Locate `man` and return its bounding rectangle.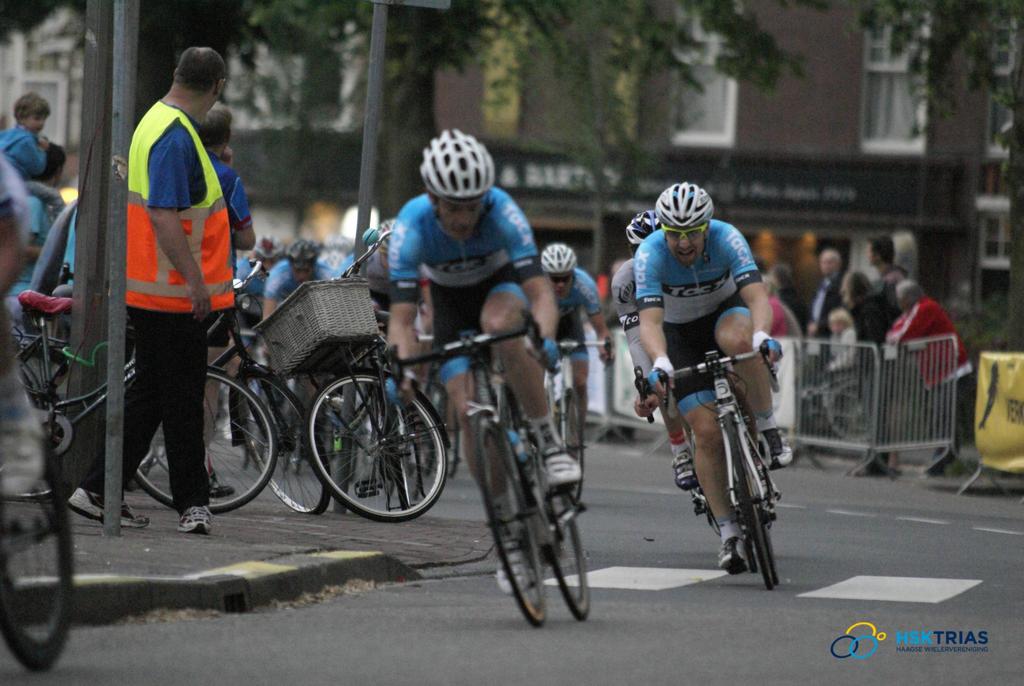
<bbox>866, 235, 906, 286</bbox>.
